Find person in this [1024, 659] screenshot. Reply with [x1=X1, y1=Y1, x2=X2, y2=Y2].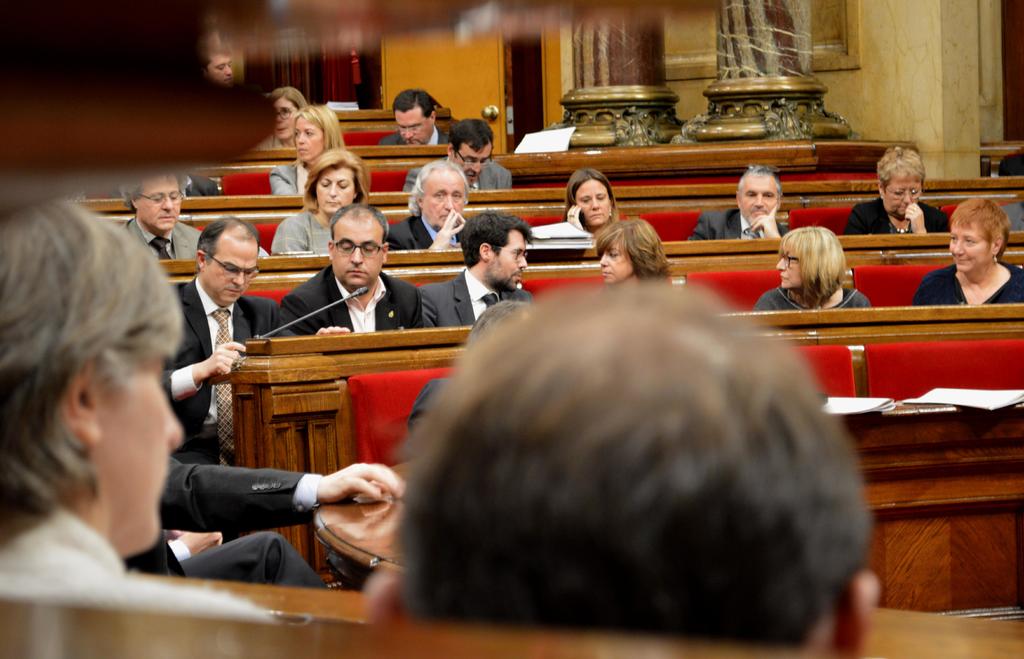
[x1=399, y1=121, x2=516, y2=199].
